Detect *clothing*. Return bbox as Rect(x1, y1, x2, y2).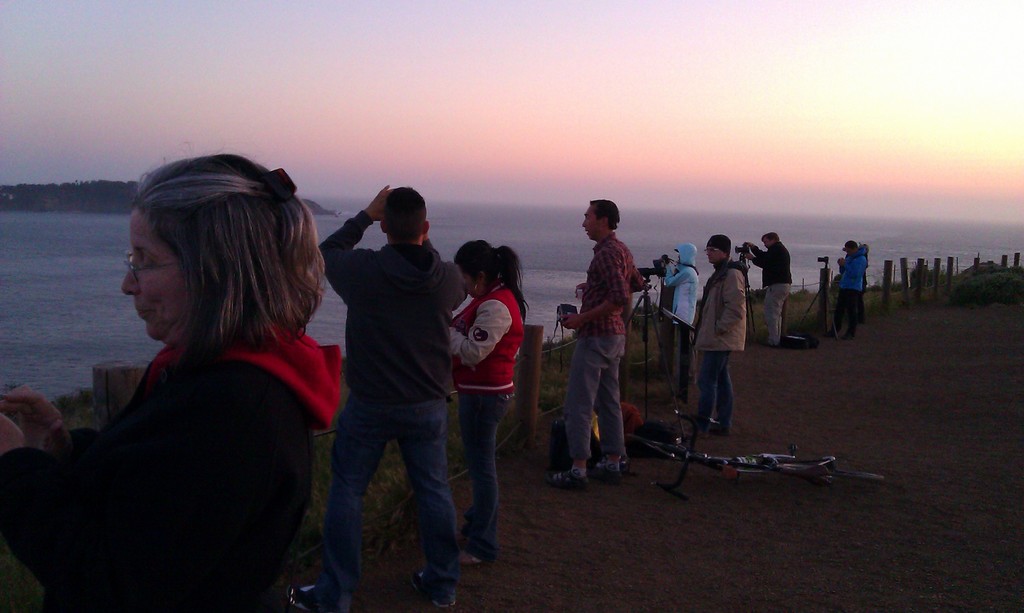
Rect(569, 220, 644, 459).
